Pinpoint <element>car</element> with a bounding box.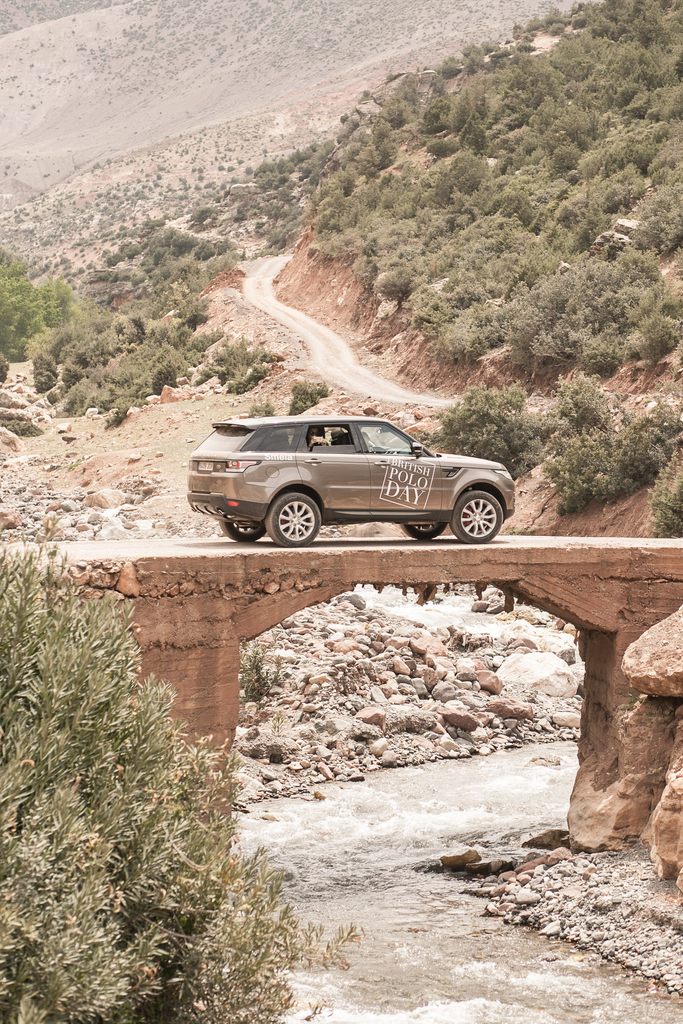
189, 417, 514, 548.
